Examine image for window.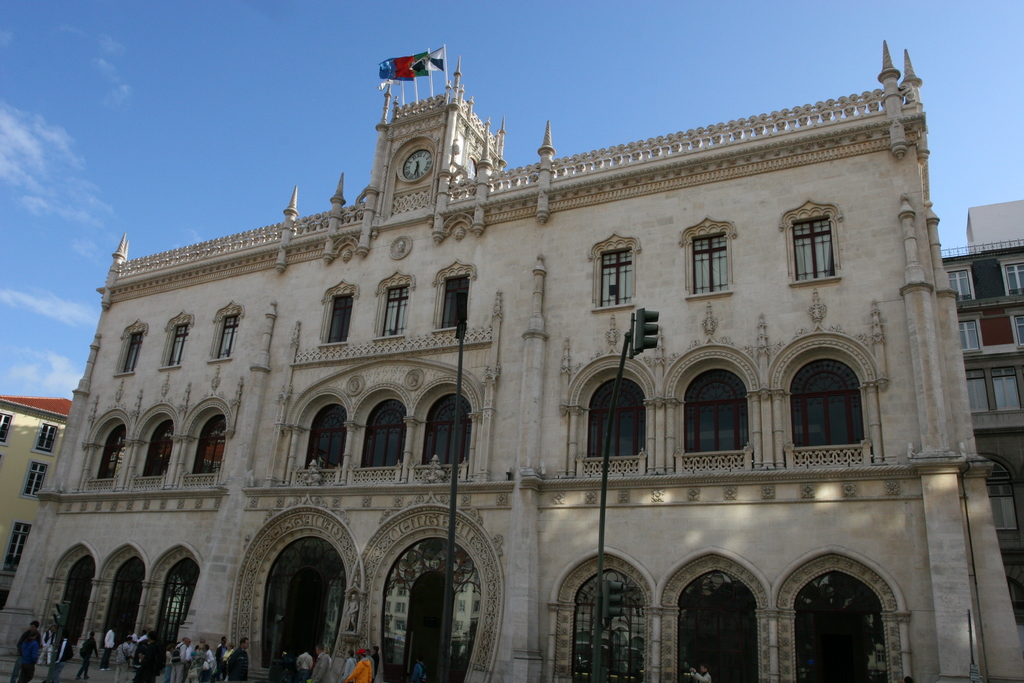
Examination result: (x1=147, y1=541, x2=202, y2=654).
